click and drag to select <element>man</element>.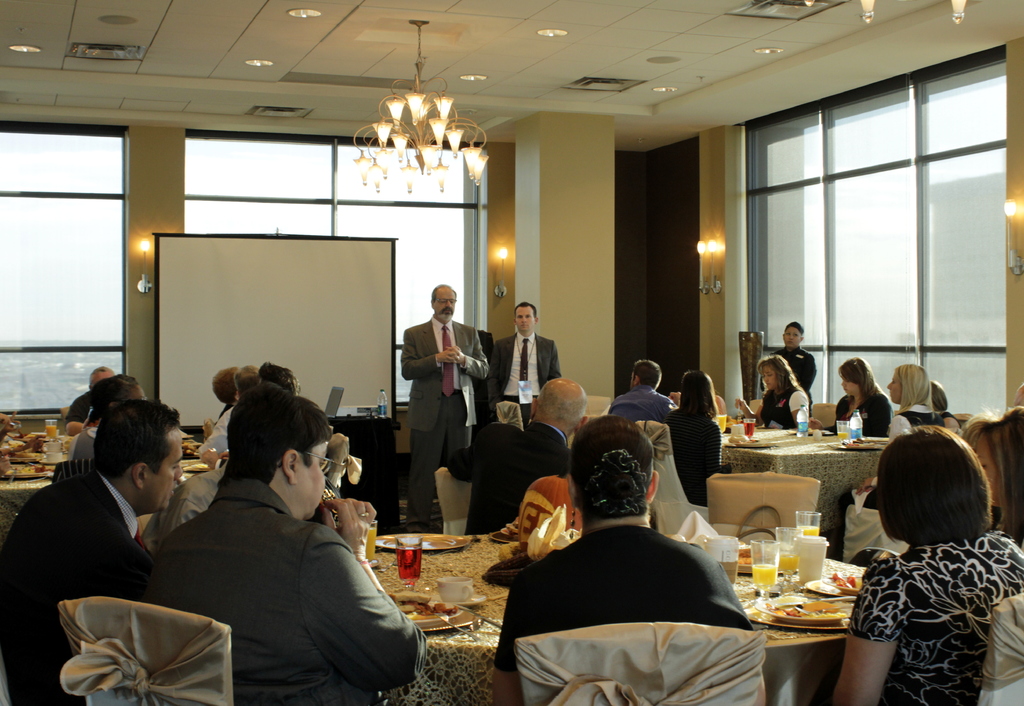
Selection: Rect(161, 383, 434, 705).
